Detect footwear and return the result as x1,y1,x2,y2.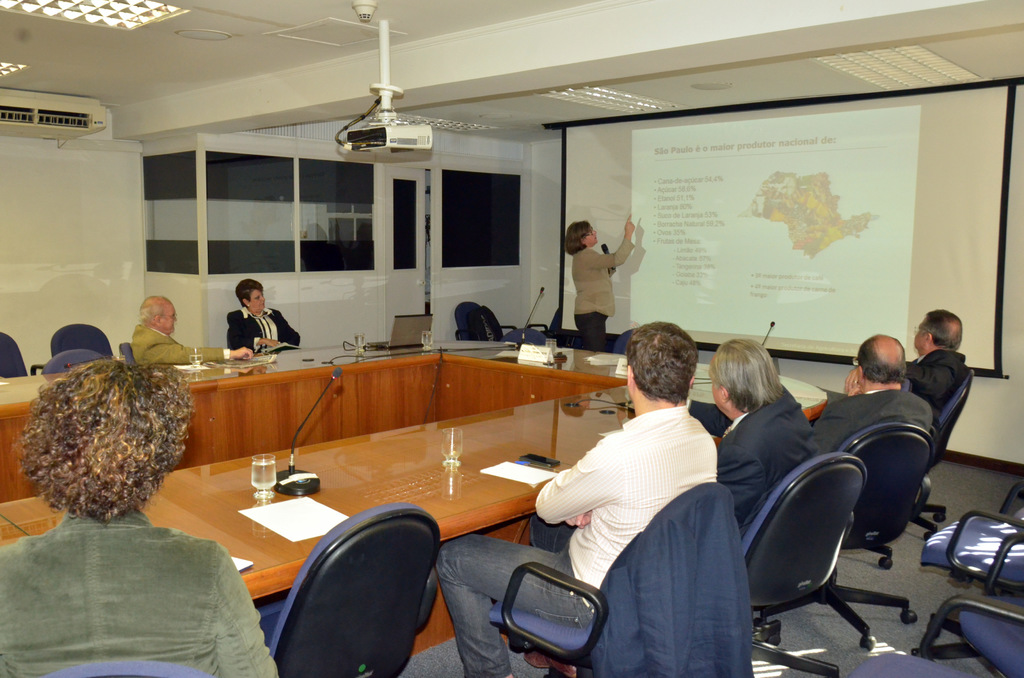
519,650,572,677.
